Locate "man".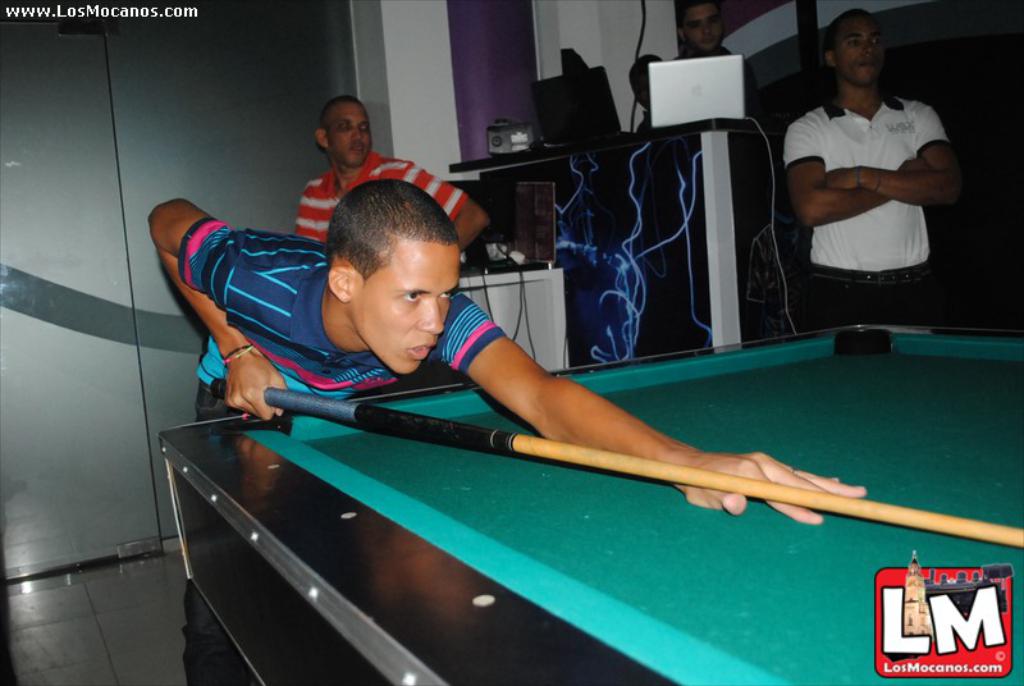
Bounding box: {"left": 776, "top": 22, "right": 968, "bottom": 317}.
